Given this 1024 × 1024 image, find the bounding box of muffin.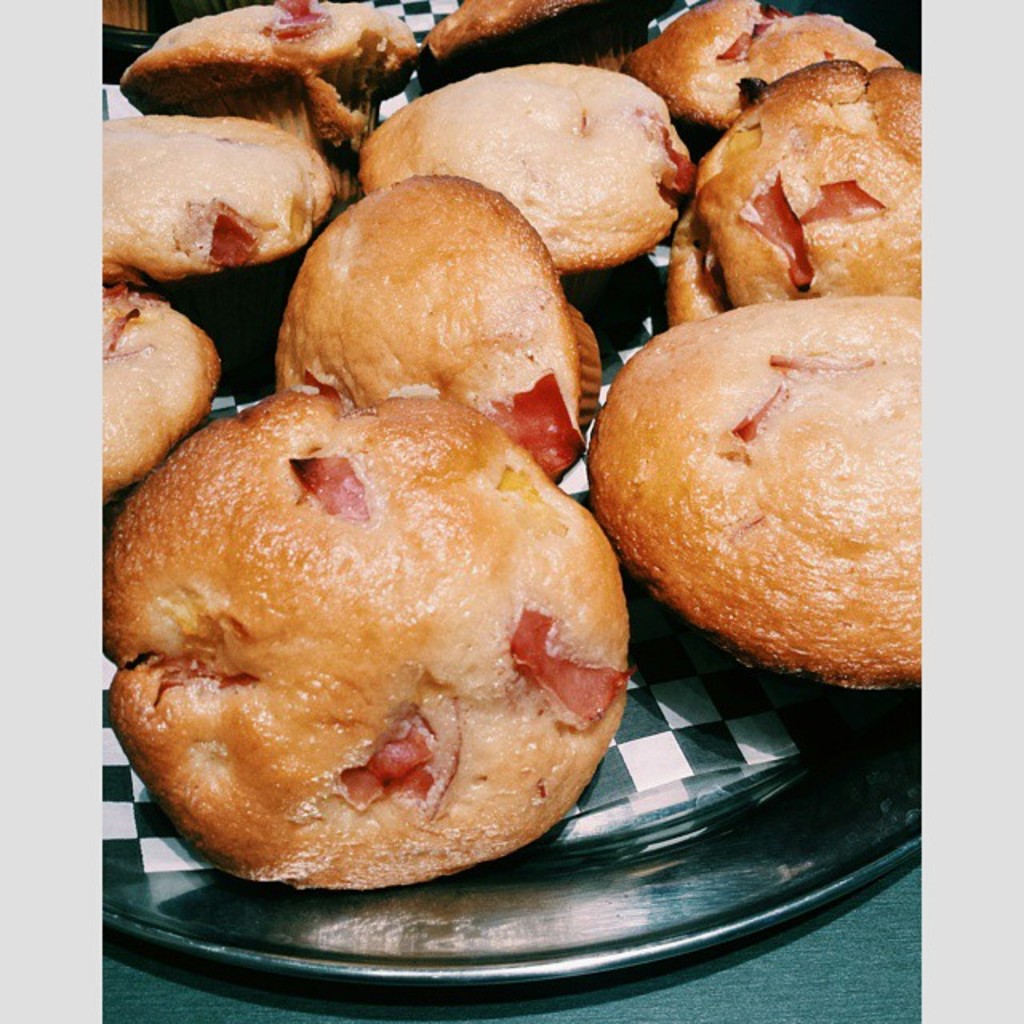
{"x1": 610, "y1": 0, "x2": 882, "y2": 160}.
